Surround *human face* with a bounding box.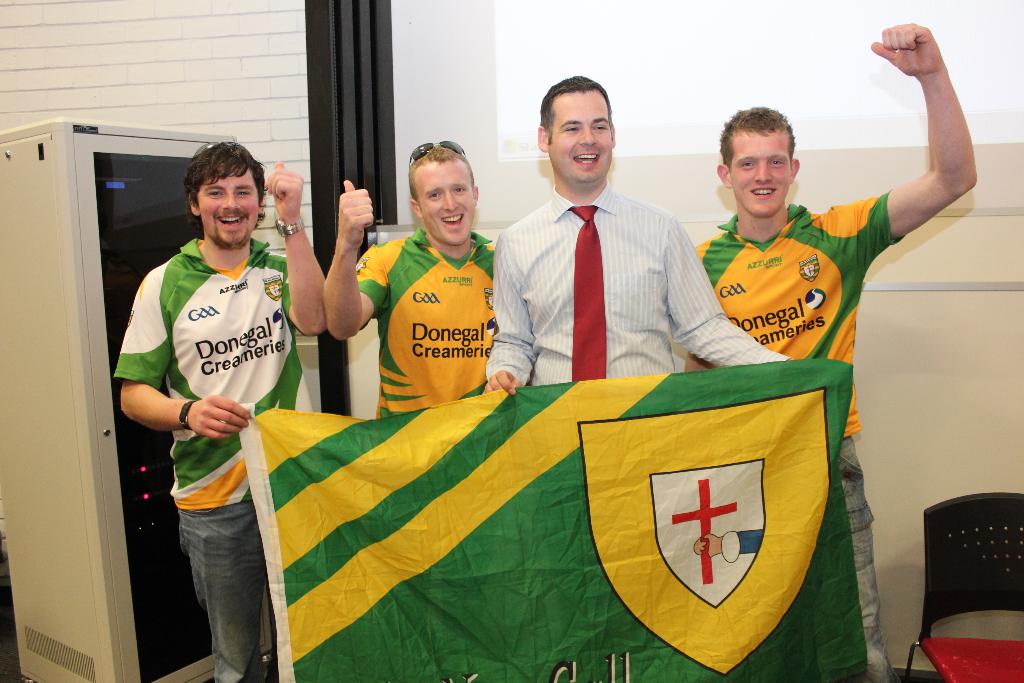
{"x1": 726, "y1": 122, "x2": 790, "y2": 217}.
